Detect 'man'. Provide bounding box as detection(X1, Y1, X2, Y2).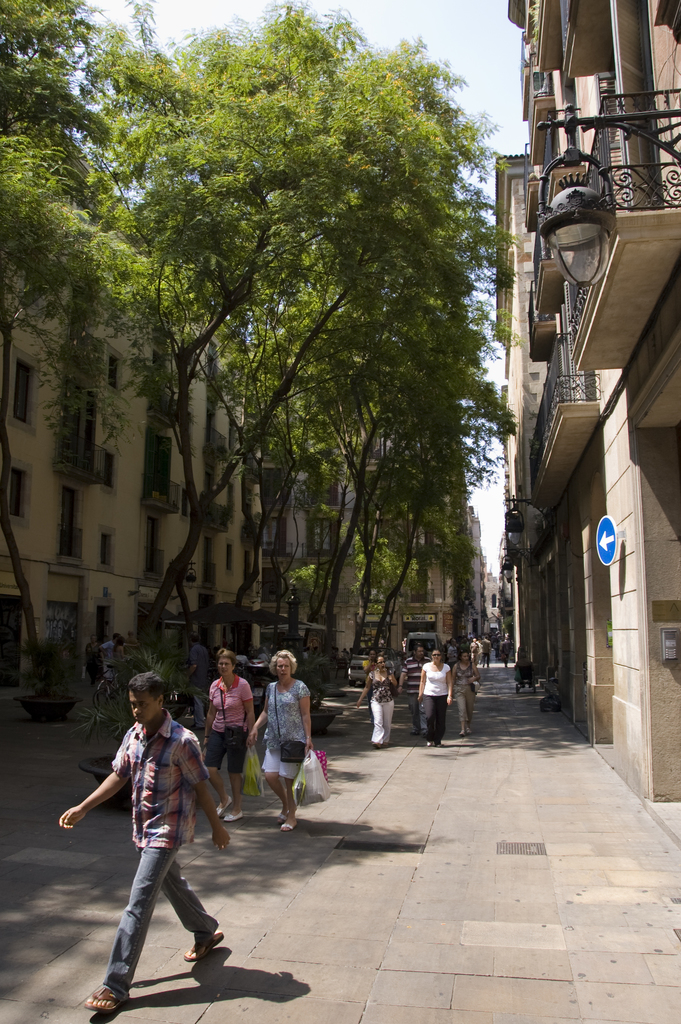
detection(54, 671, 243, 1012).
